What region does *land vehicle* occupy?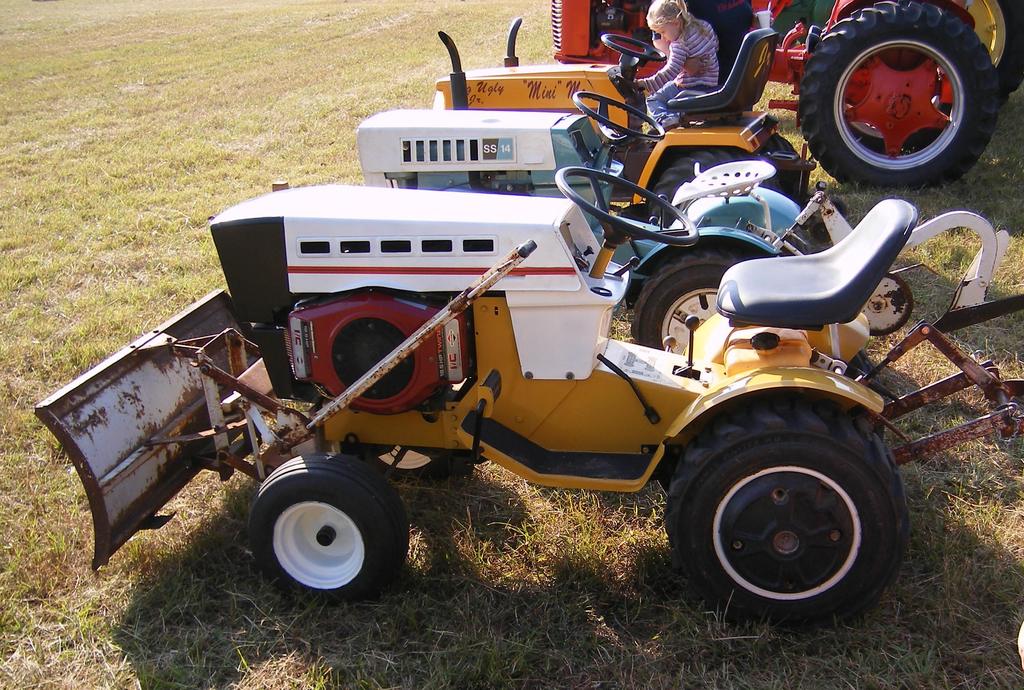
433, 18, 828, 228.
